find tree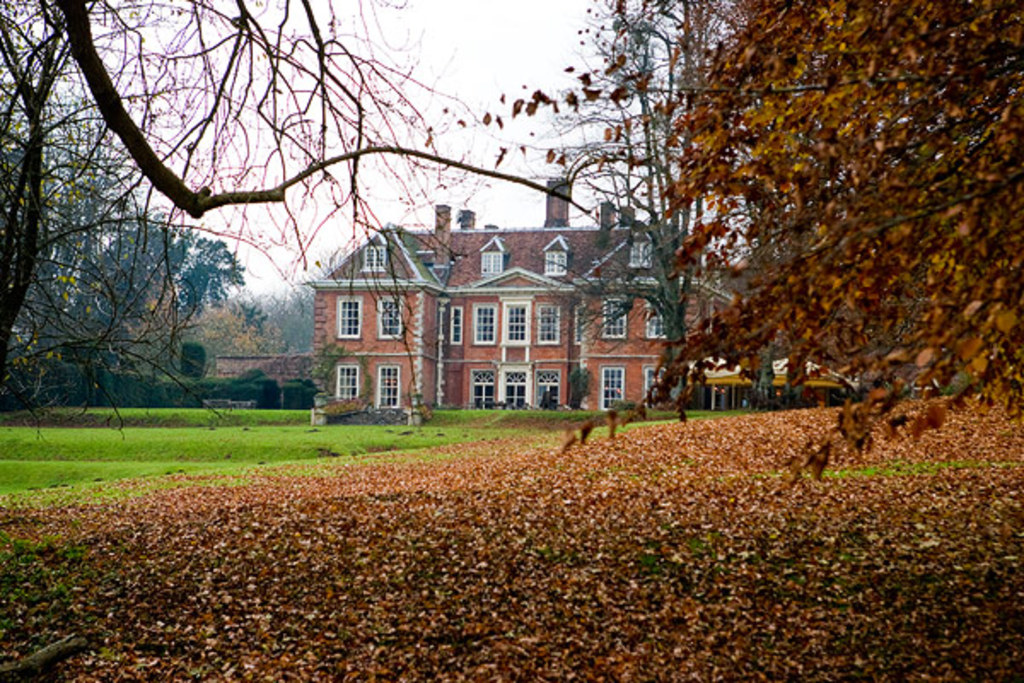
<box>171,297,288,393</box>
